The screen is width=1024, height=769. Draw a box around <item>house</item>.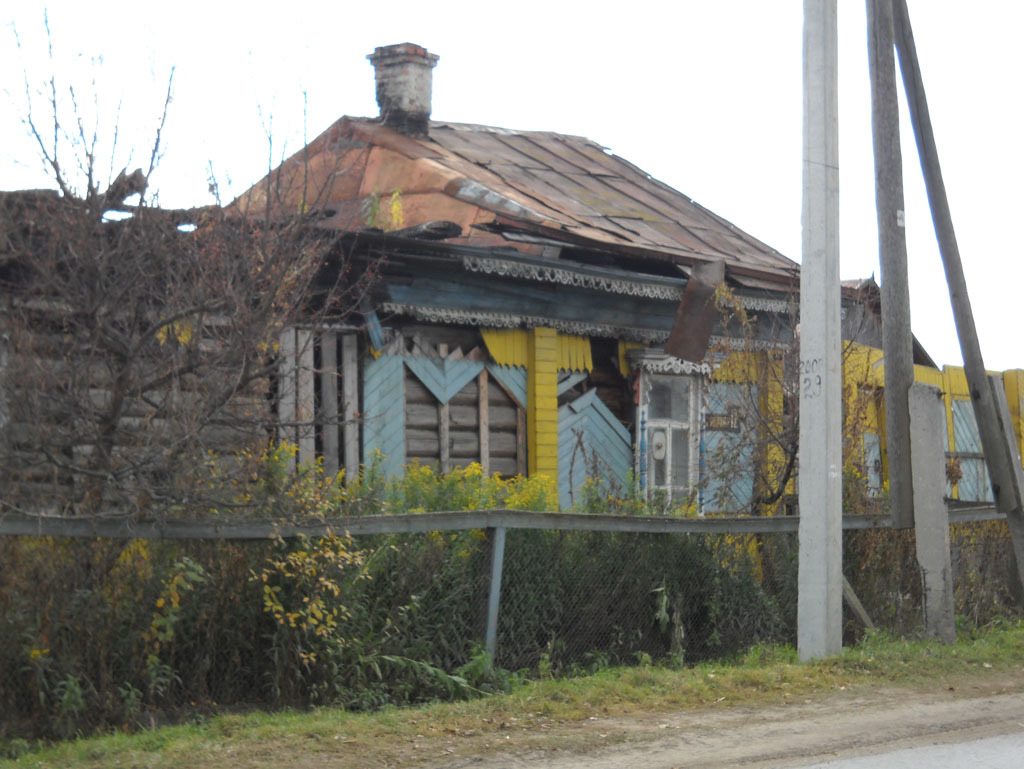
region(192, 40, 938, 370).
